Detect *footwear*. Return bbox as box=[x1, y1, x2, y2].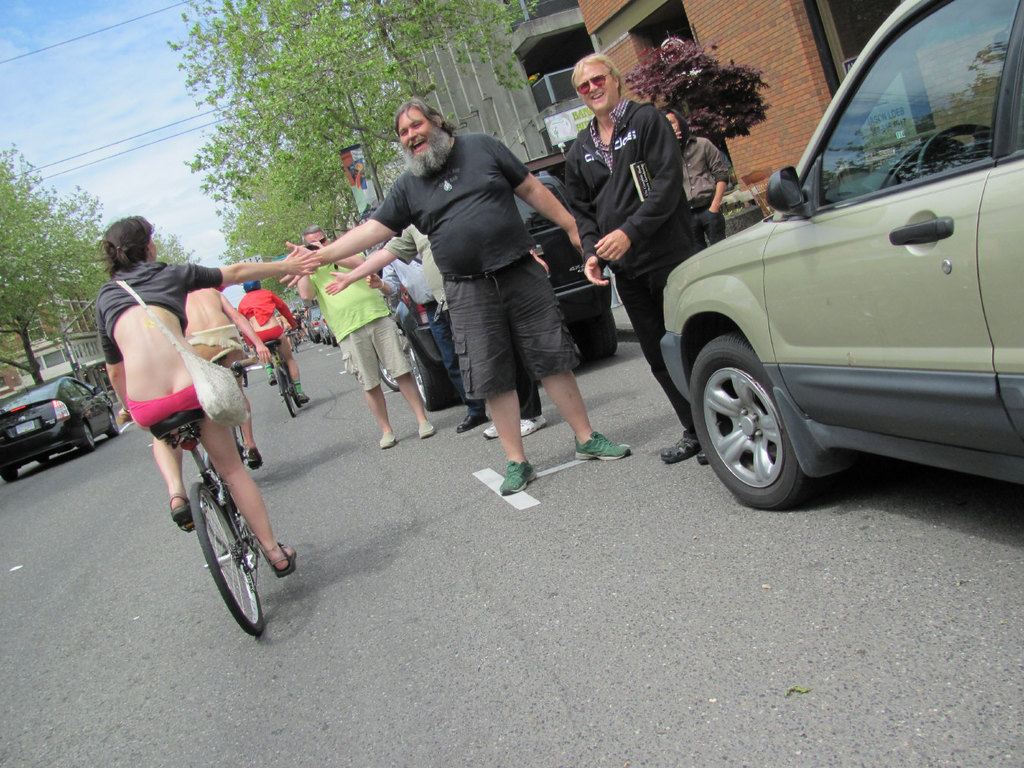
box=[268, 374, 275, 385].
